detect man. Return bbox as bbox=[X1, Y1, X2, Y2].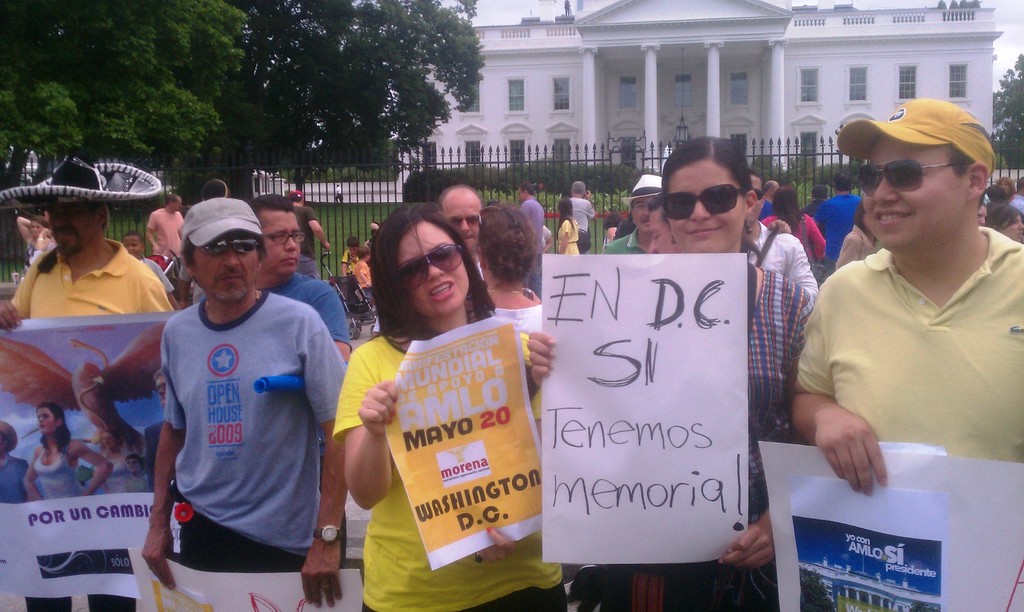
bbox=[568, 185, 593, 246].
